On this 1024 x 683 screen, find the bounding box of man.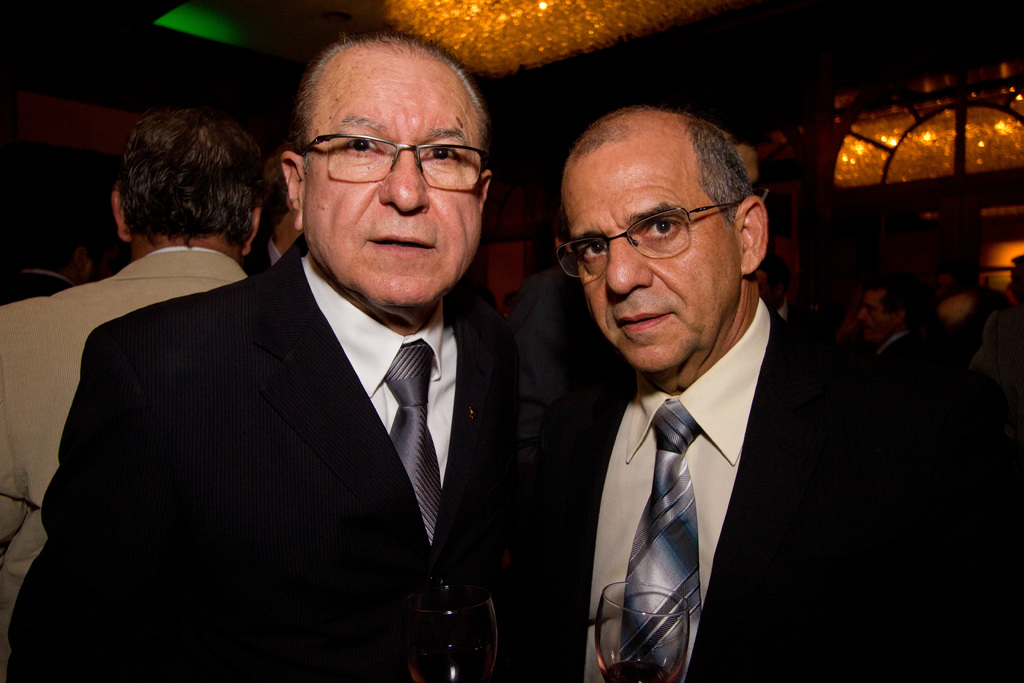
Bounding box: (4,29,520,682).
